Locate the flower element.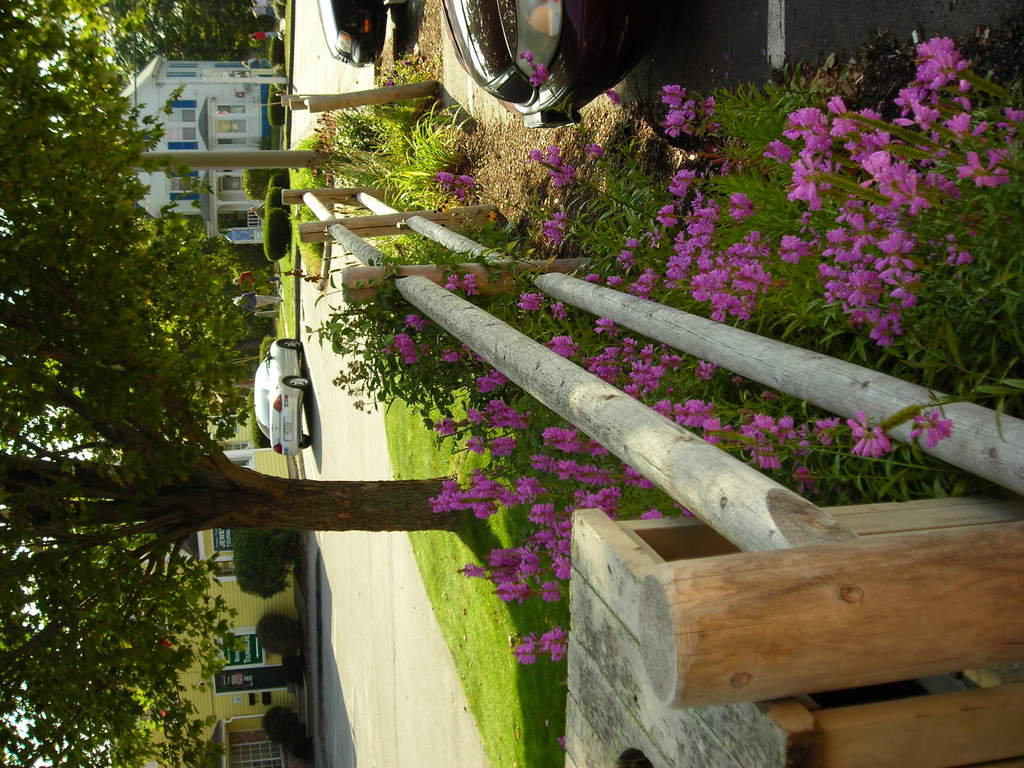
Element bbox: region(432, 170, 478, 204).
